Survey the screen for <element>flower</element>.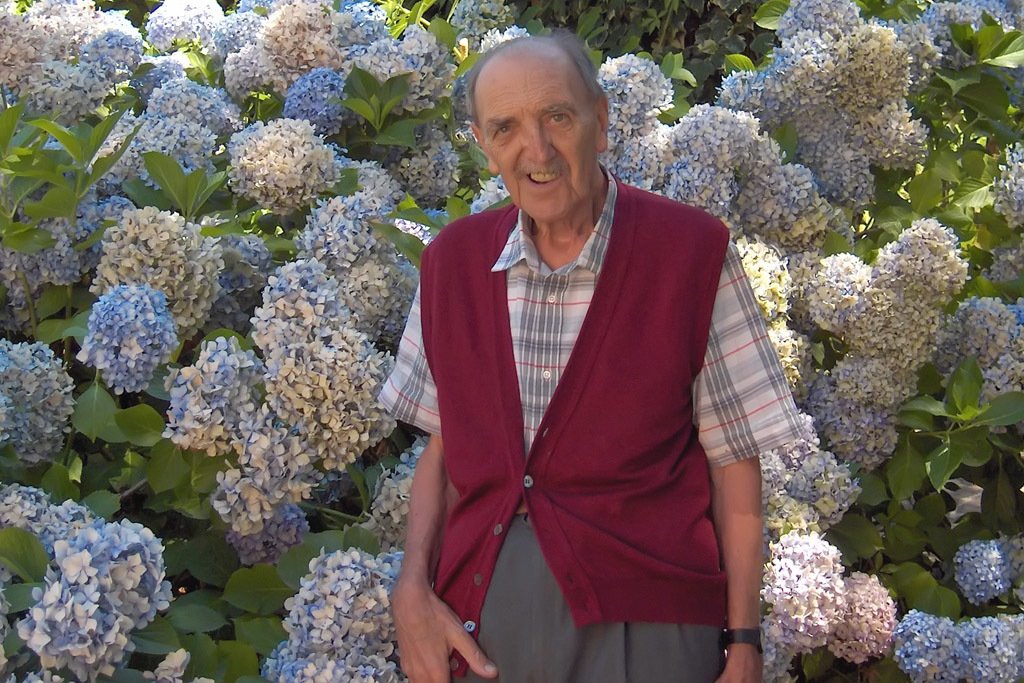
Survey found: locate(945, 611, 1021, 682).
